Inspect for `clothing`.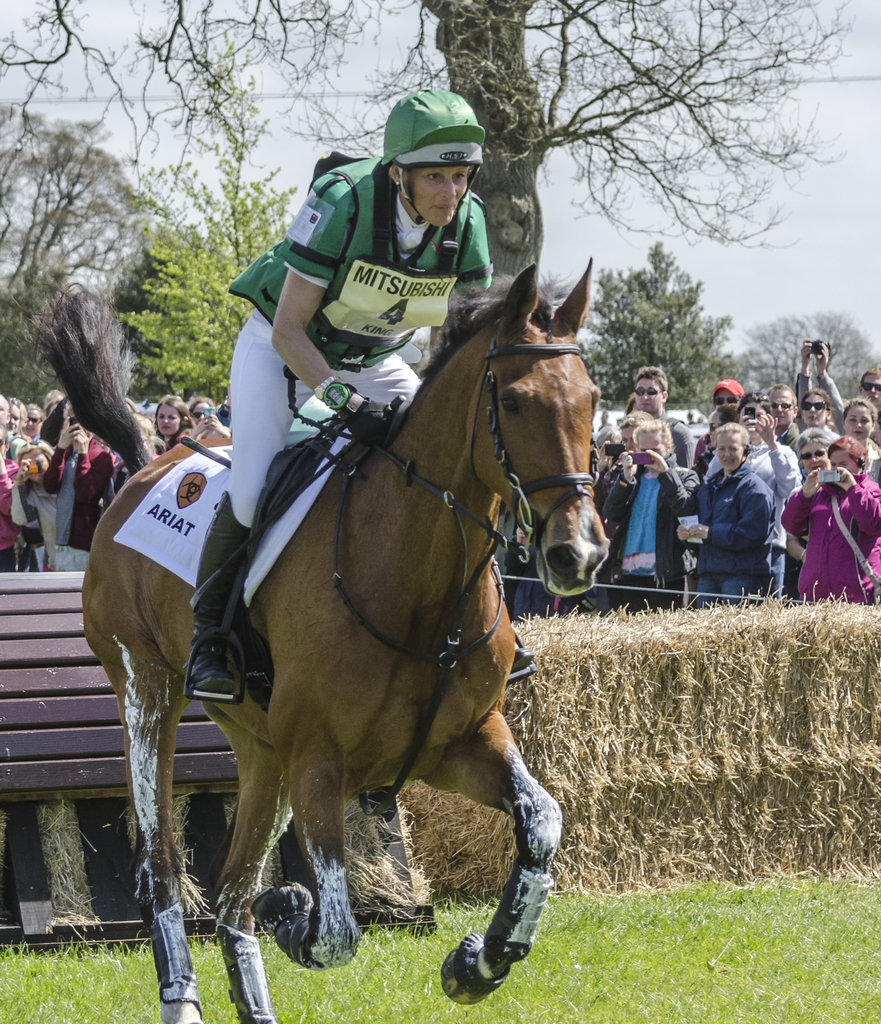
Inspection: bbox=(486, 513, 540, 621).
